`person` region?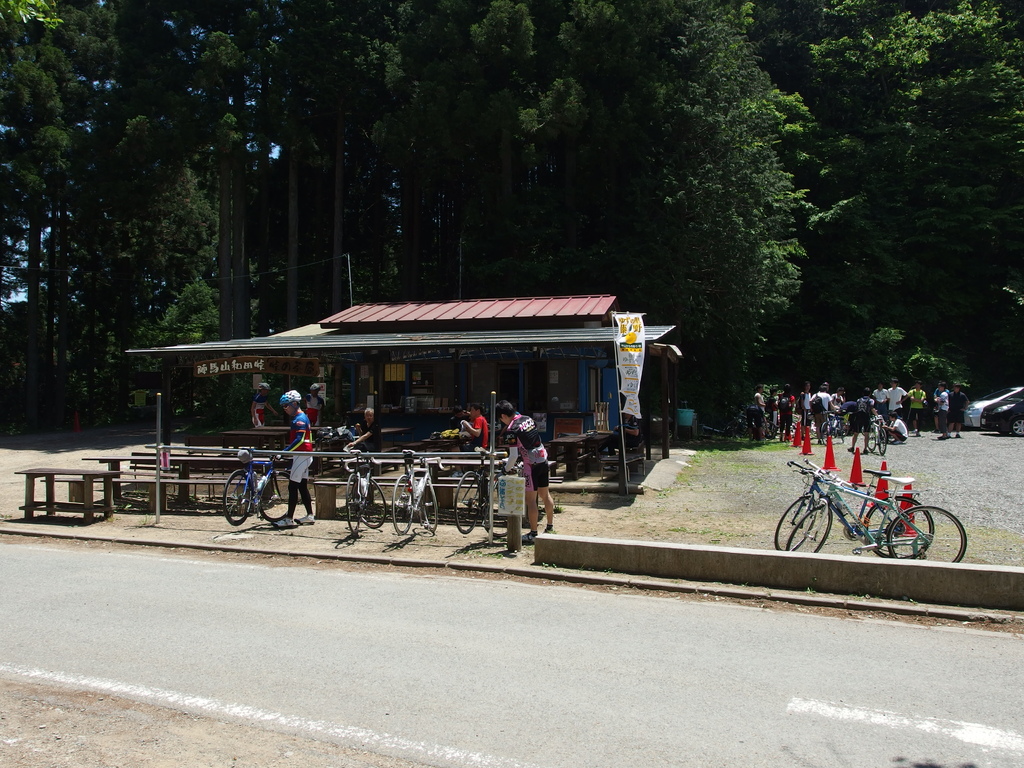
<box>832,385,851,417</box>
